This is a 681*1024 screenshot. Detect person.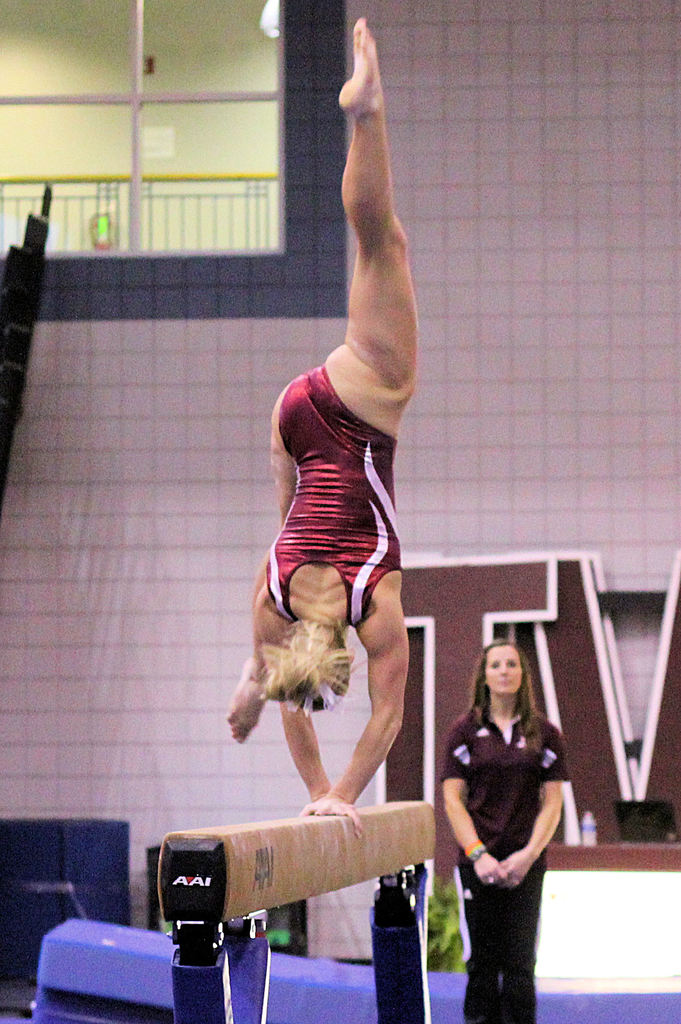
{"x1": 442, "y1": 640, "x2": 573, "y2": 1023}.
